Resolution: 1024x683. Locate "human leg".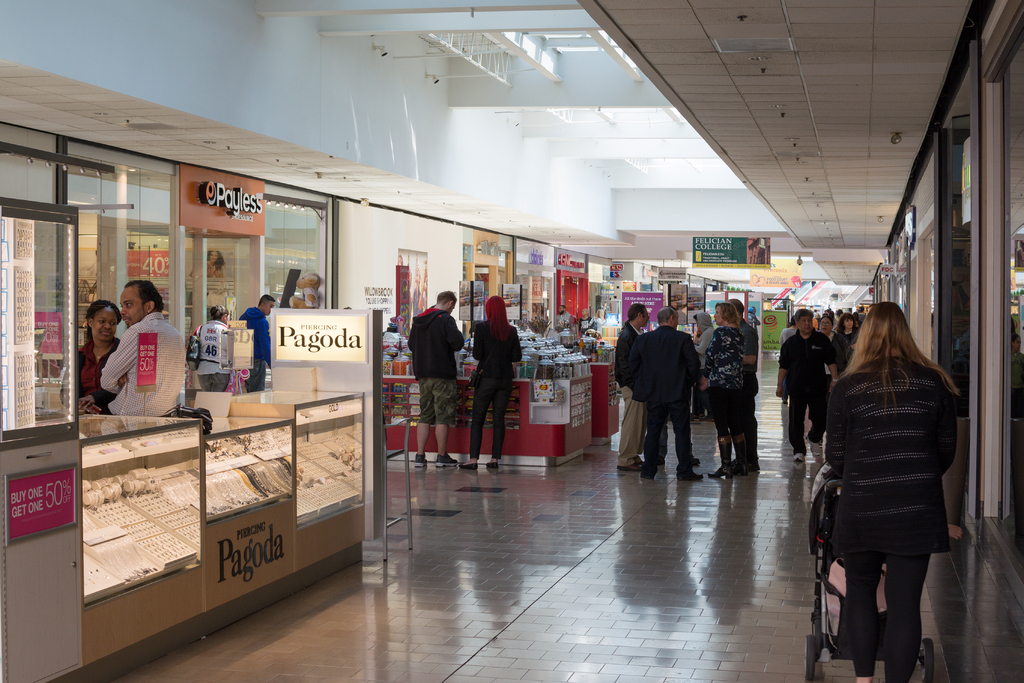
BBox(741, 370, 760, 472).
